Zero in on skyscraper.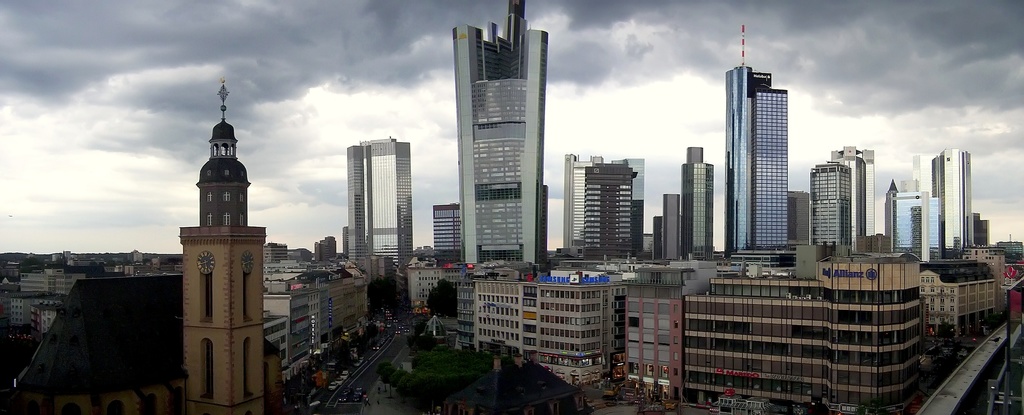
Zeroed in: left=342, top=136, right=409, bottom=270.
